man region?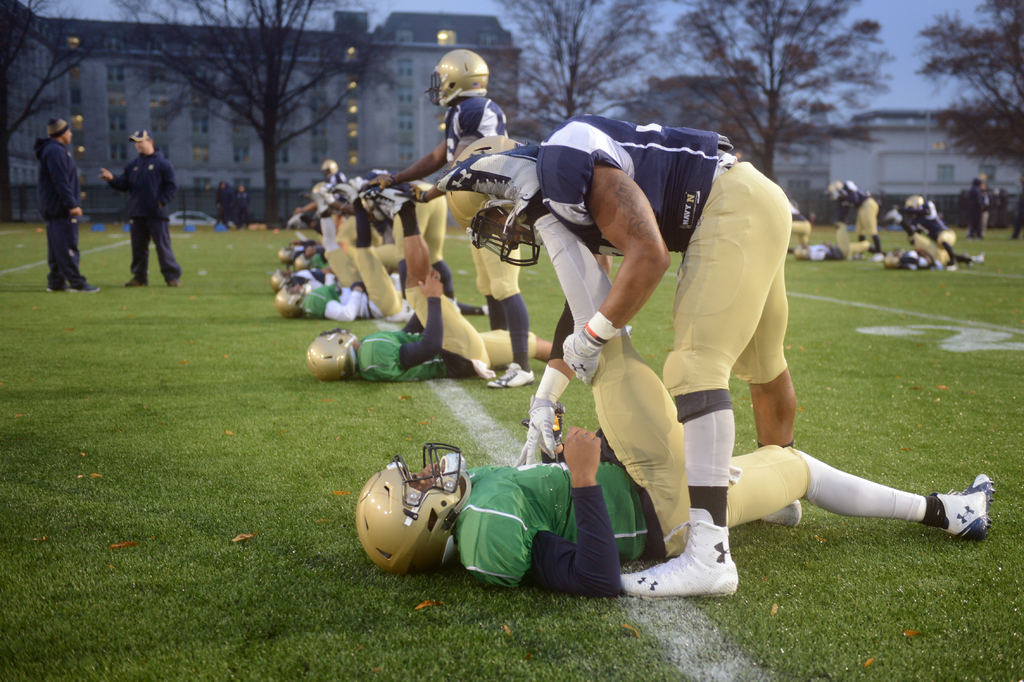
[left=966, top=176, right=992, bottom=241]
